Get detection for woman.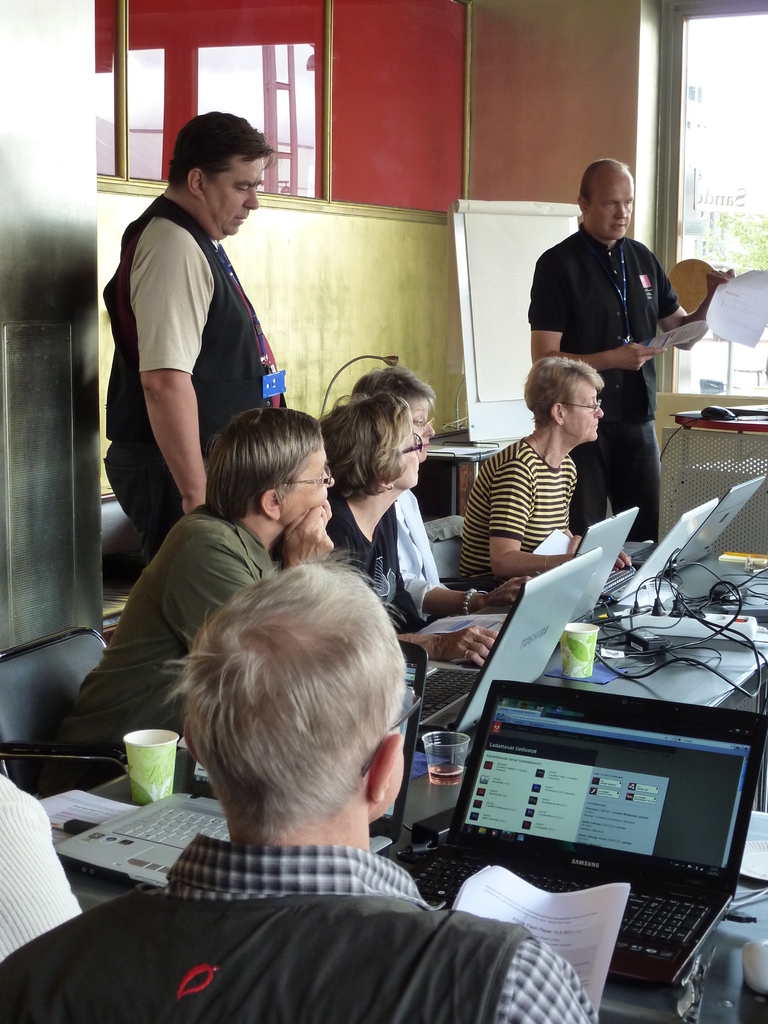
Detection: (348,364,529,609).
